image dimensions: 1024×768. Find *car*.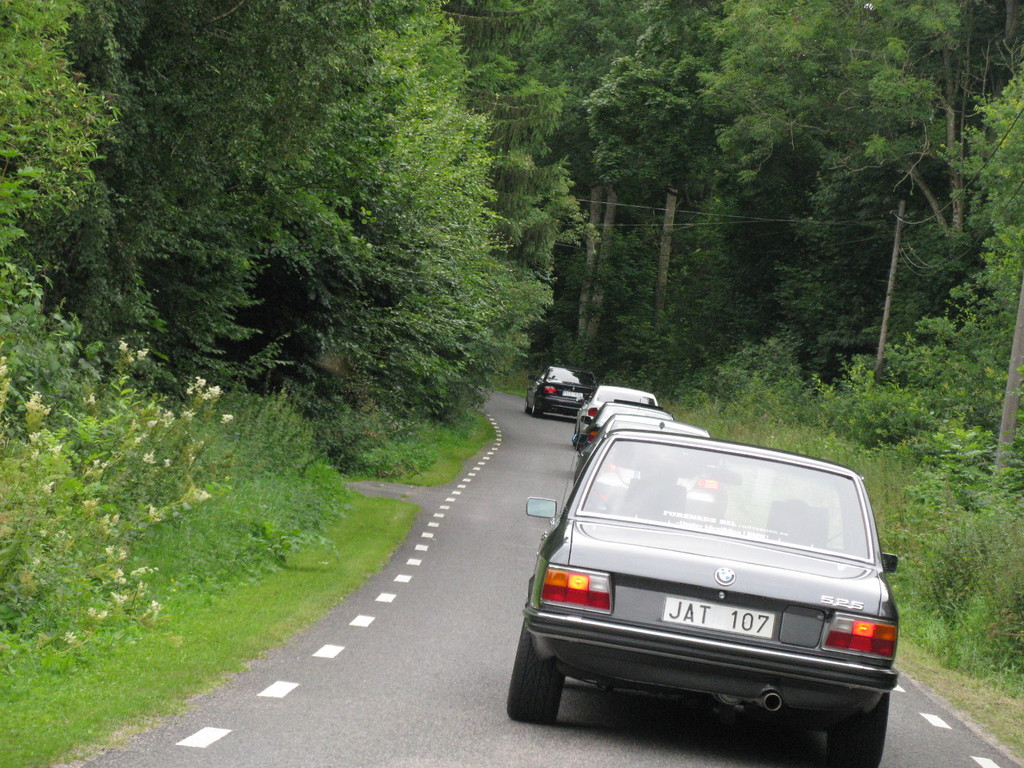
box(557, 380, 677, 437).
